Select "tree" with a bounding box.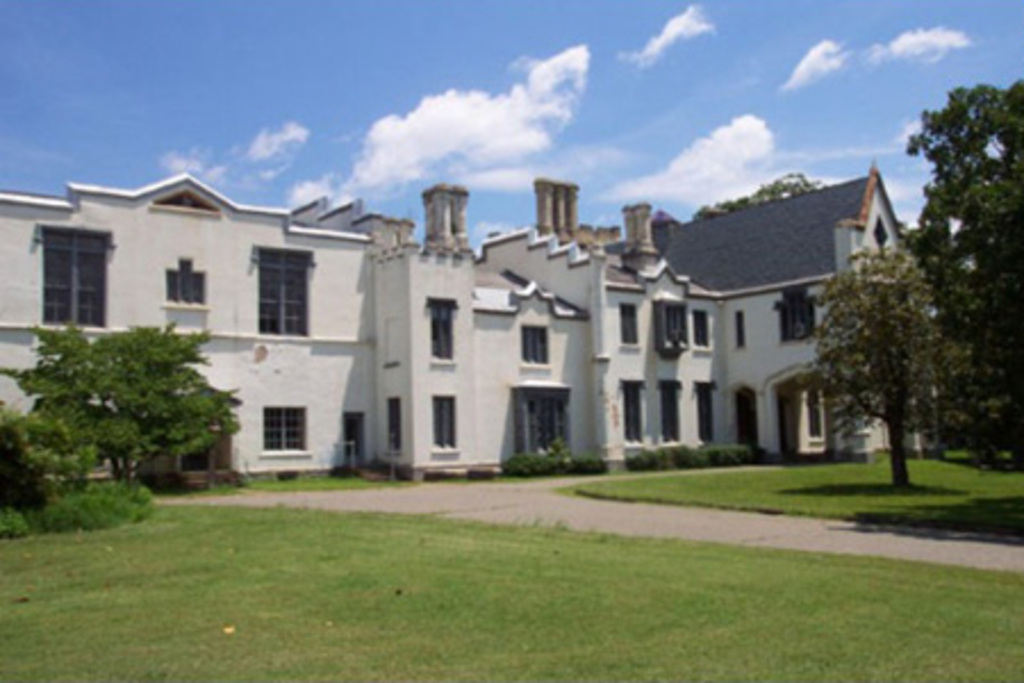
{"x1": 0, "y1": 314, "x2": 239, "y2": 487}.
